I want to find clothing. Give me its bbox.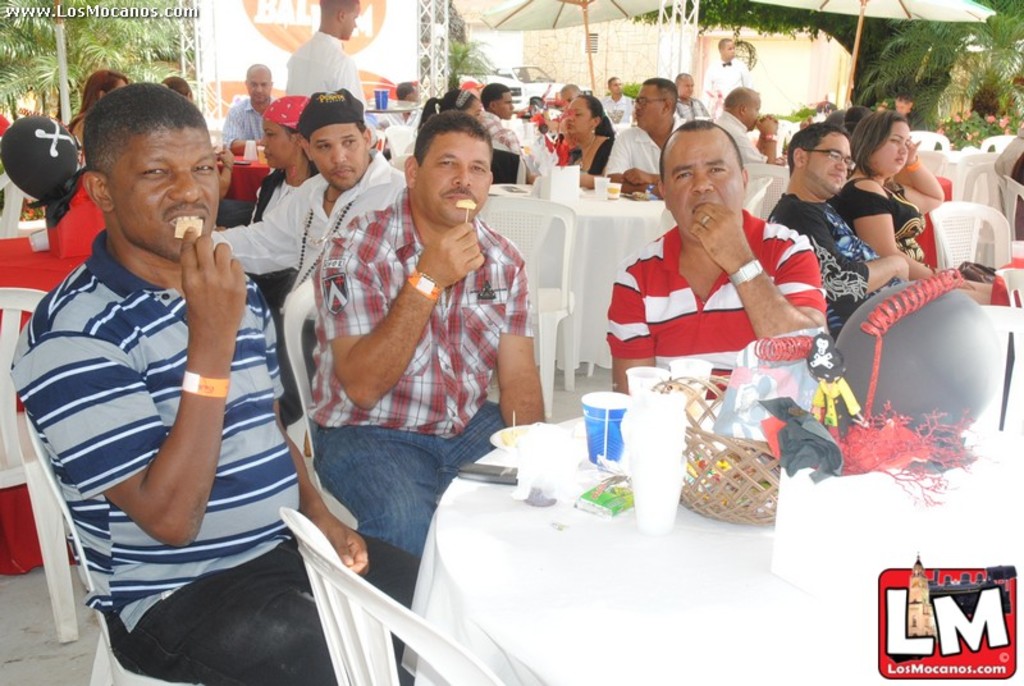
(x1=760, y1=192, x2=899, y2=337).
